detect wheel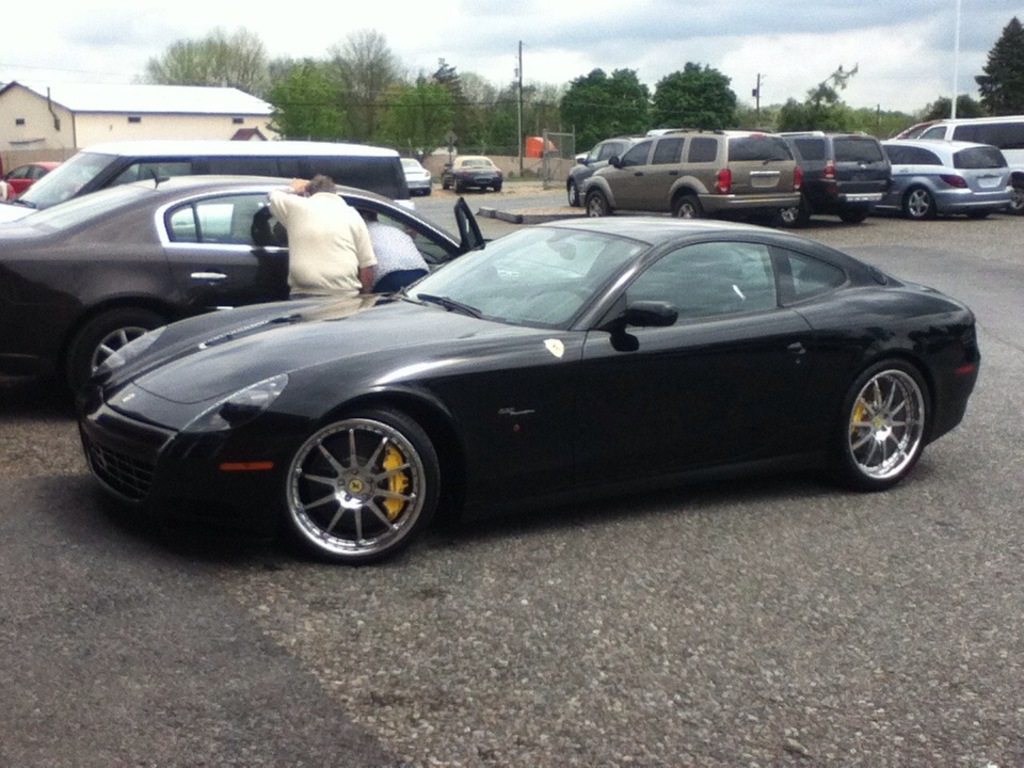
x1=270, y1=403, x2=442, y2=557
